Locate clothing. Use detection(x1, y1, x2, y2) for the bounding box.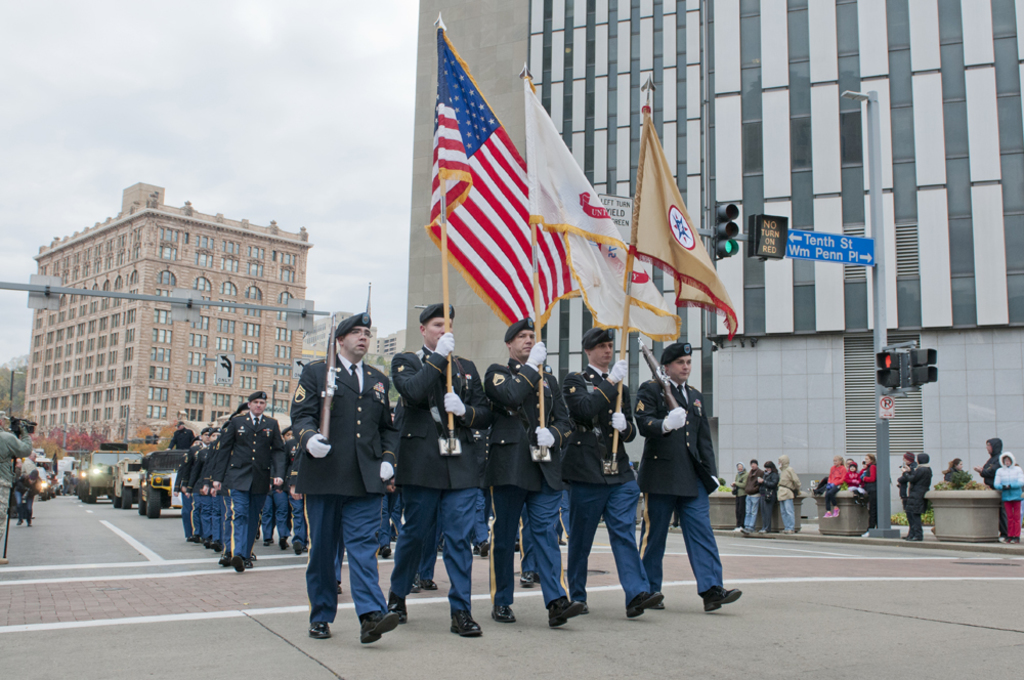
detection(0, 427, 30, 555).
